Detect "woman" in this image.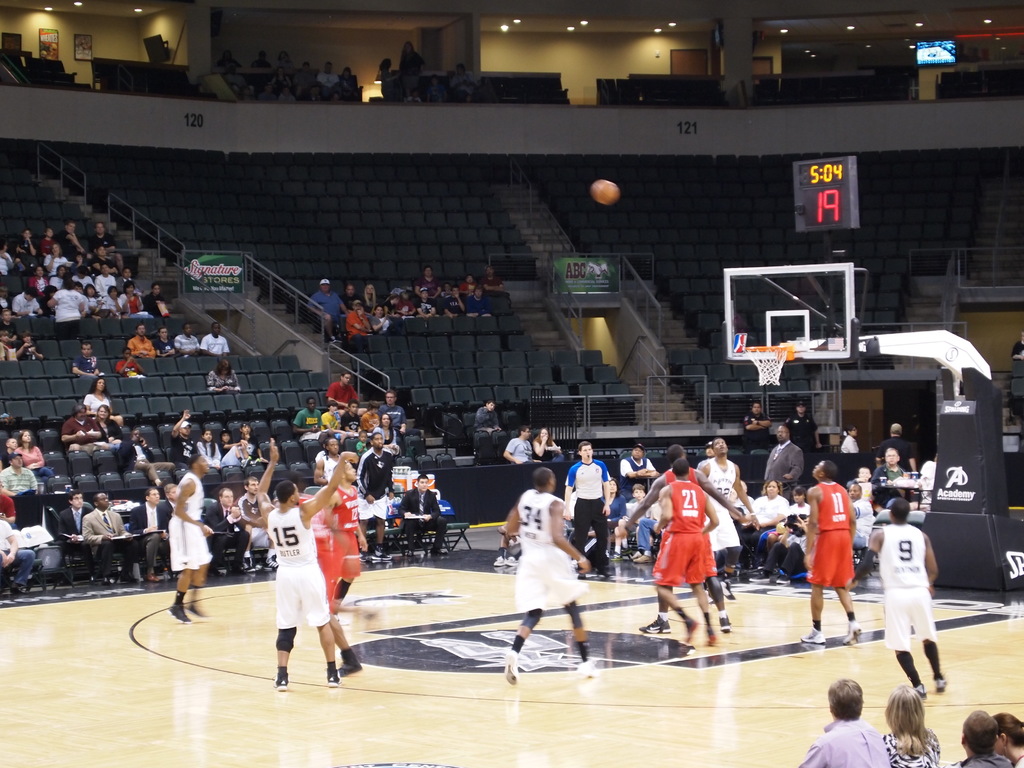
Detection: 883/680/941/767.
